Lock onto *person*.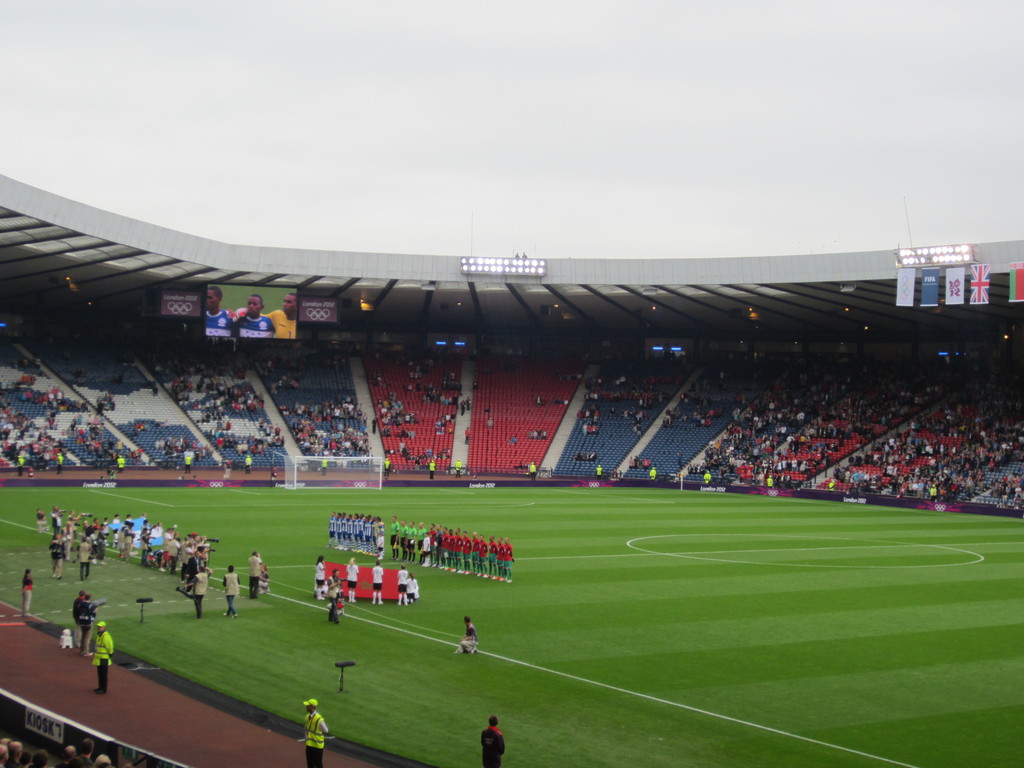
Locked: [left=248, top=550, right=264, bottom=597].
